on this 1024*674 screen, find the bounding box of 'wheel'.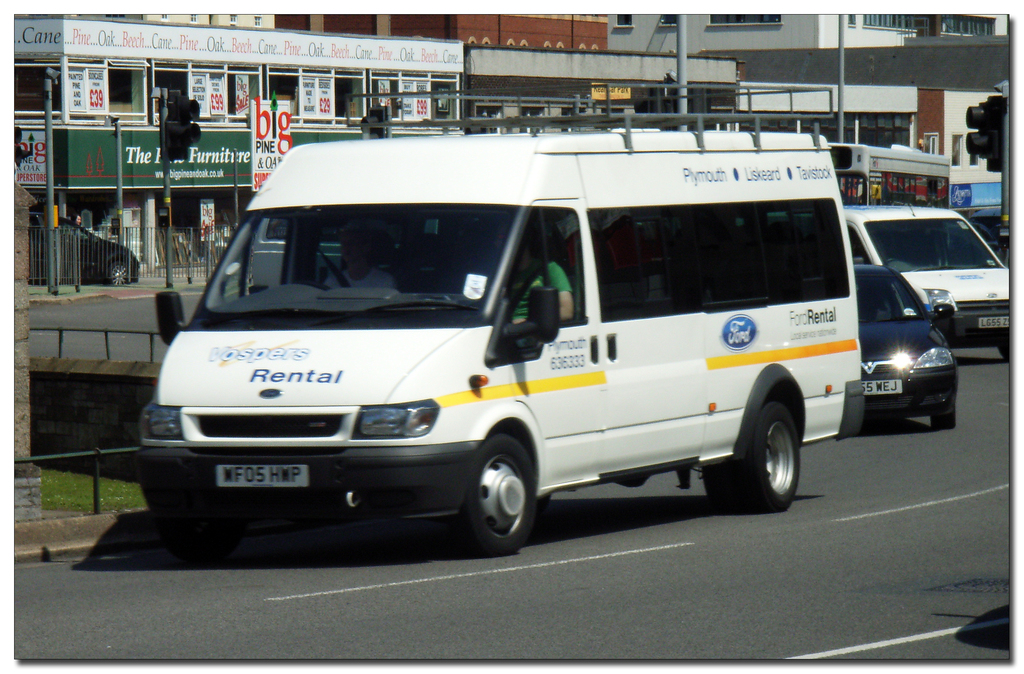
Bounding box: [x1=460, y1=437, x2=533, y2=553].
